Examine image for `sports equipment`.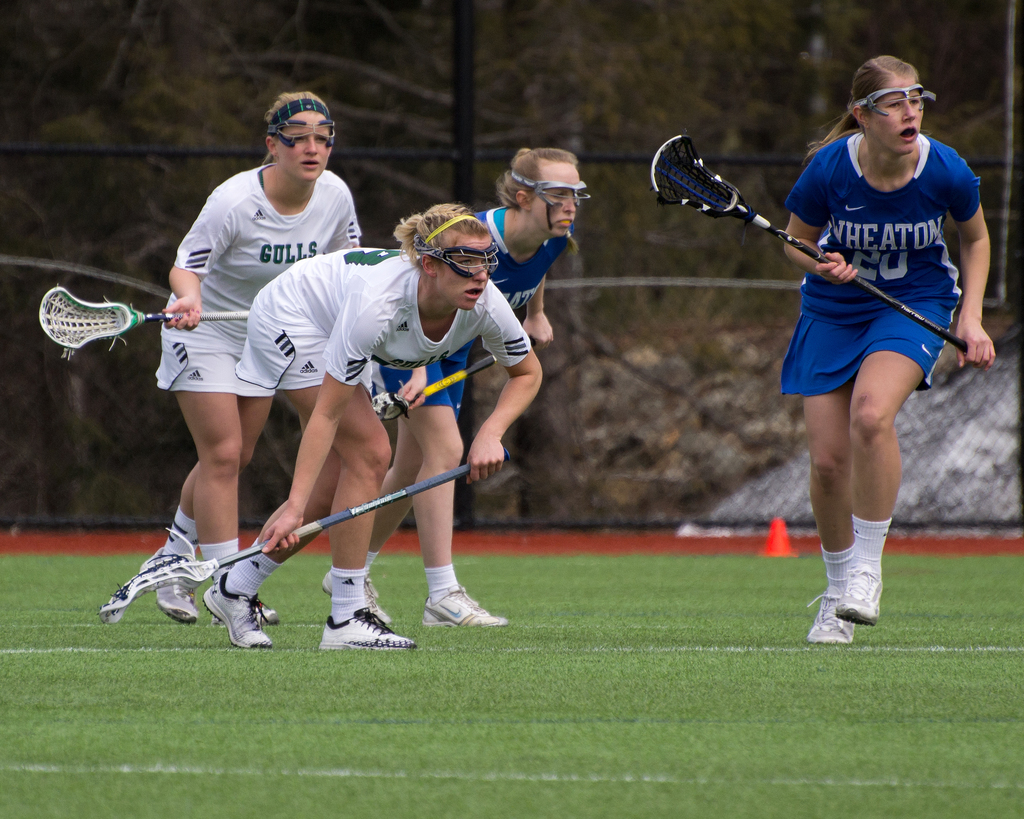
Examination result: crop(260, 112, 337, 153).
